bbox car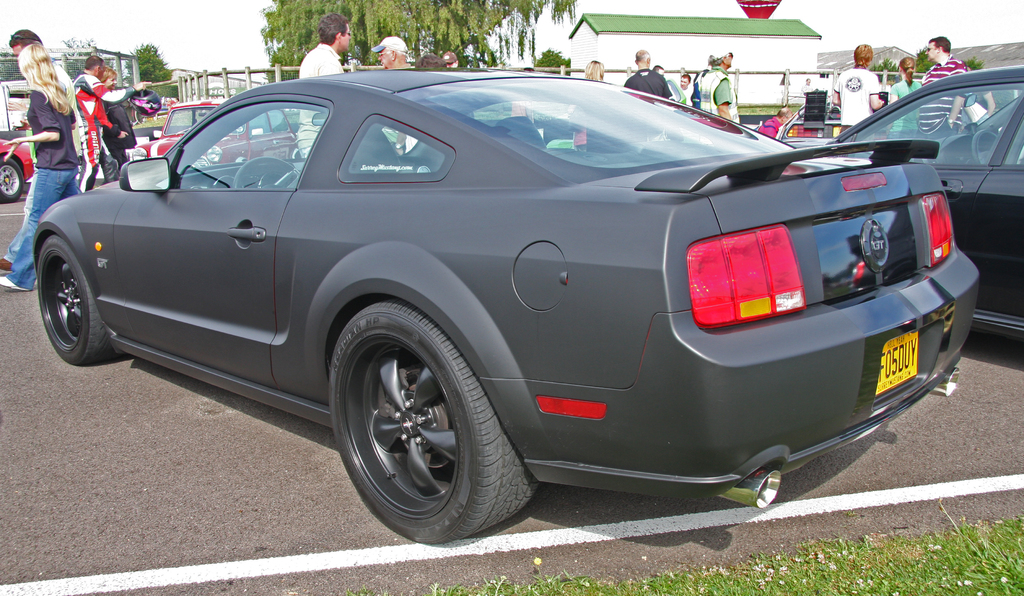
rect(817, 62, 1023, 352)
